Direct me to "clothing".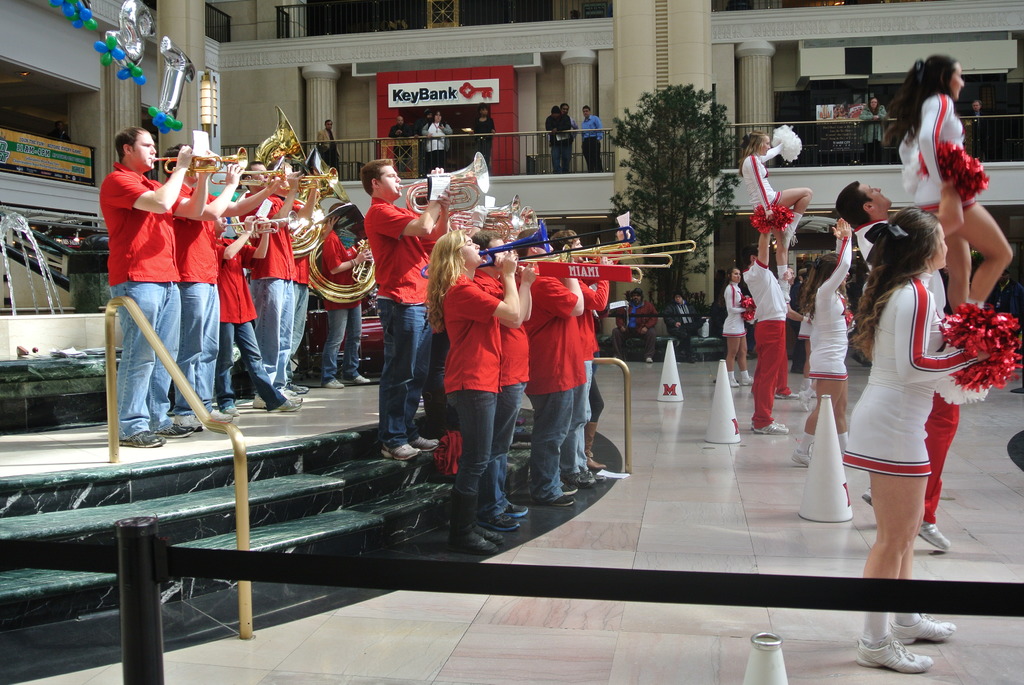
Direction: 533:265:569:496.
